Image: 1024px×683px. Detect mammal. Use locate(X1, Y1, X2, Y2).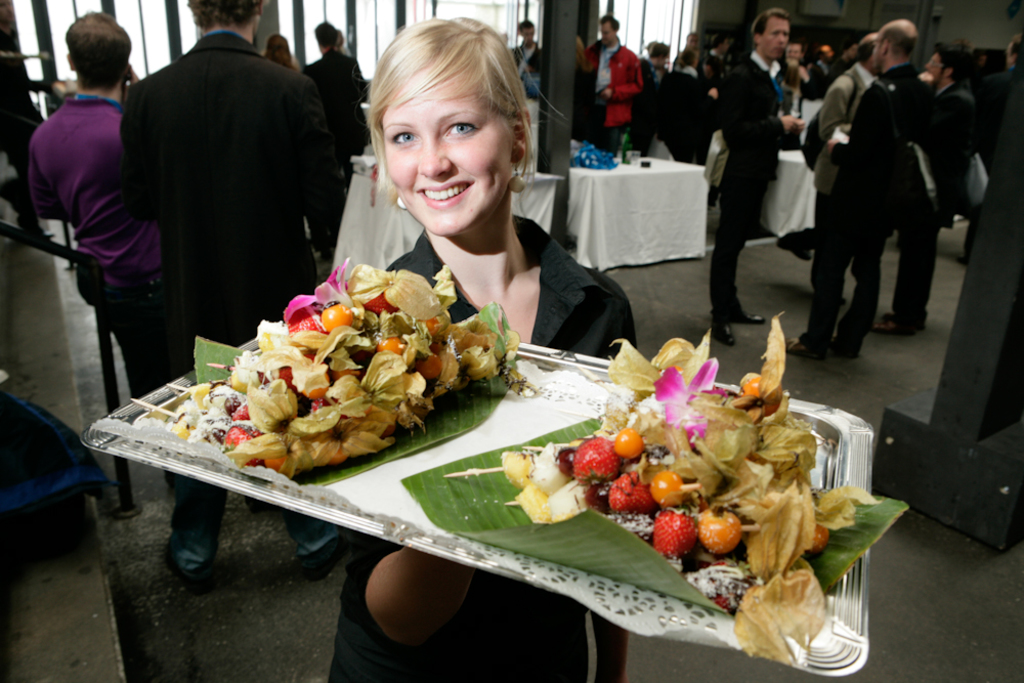
locate(572, 14, 641, 155).
